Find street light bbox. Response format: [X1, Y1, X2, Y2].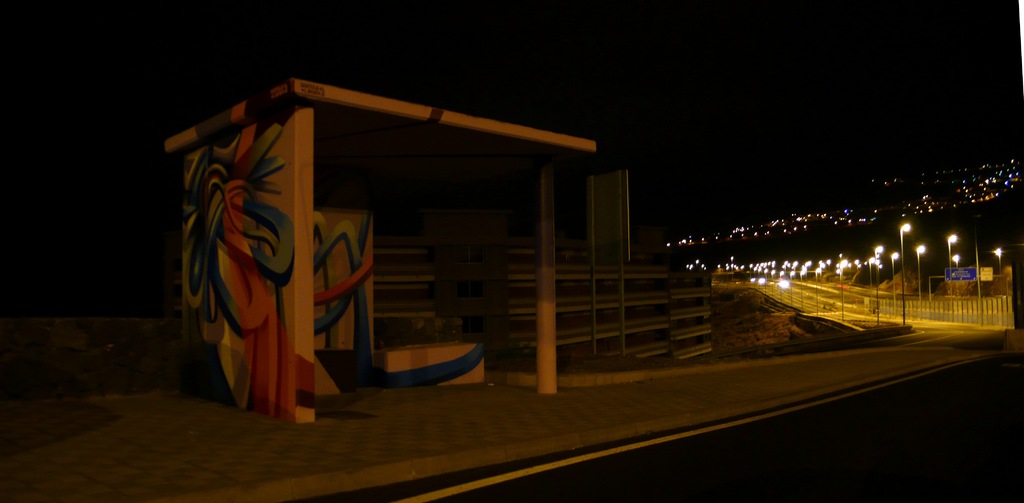
[947, 231, 957, 321].
